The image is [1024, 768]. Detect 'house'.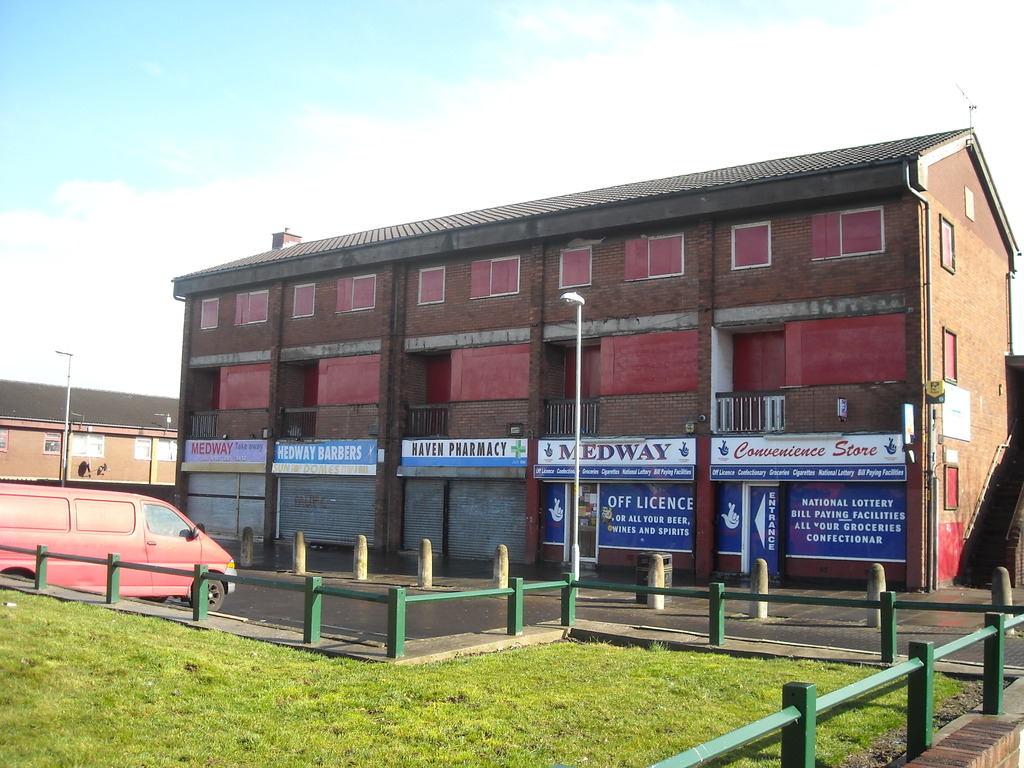
Detection: BBox(168, 127, 1023, 596).
